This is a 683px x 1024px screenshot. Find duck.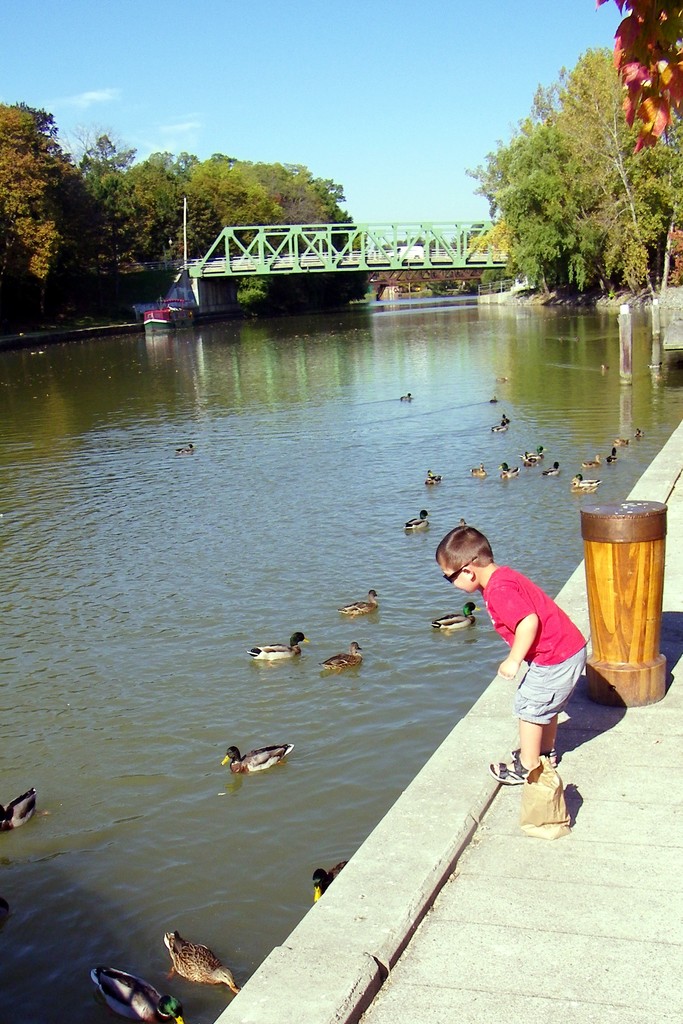
Bounding box: (left=545, top=460, right=565, bottom=486).
